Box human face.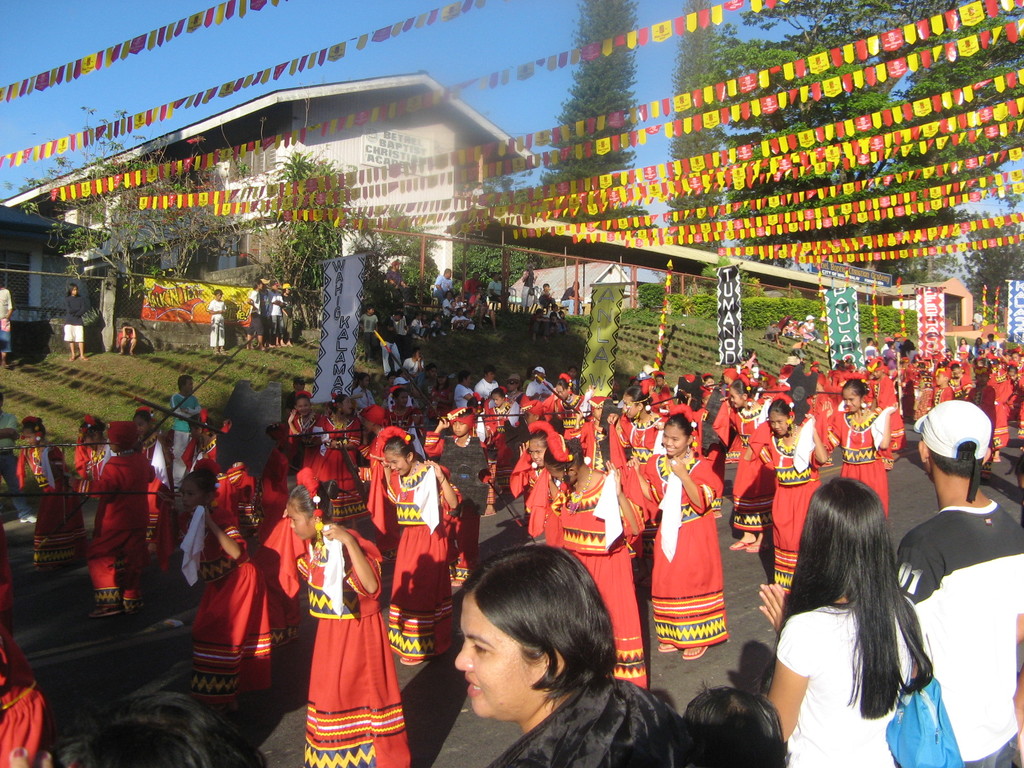
177,483,207,516.
